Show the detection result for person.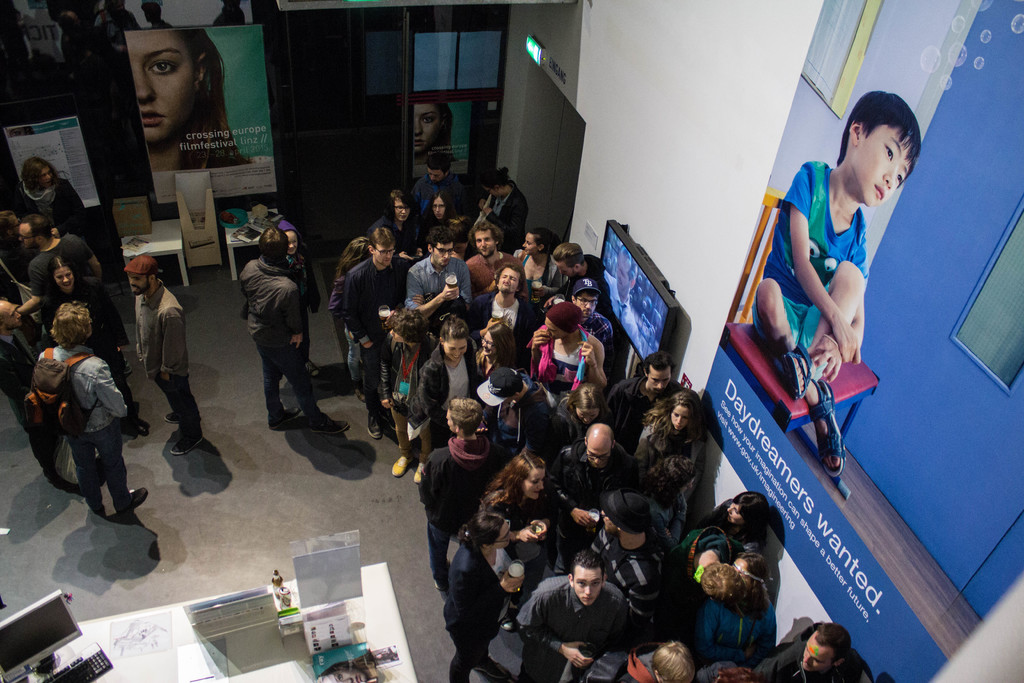
662/525/731/591.
